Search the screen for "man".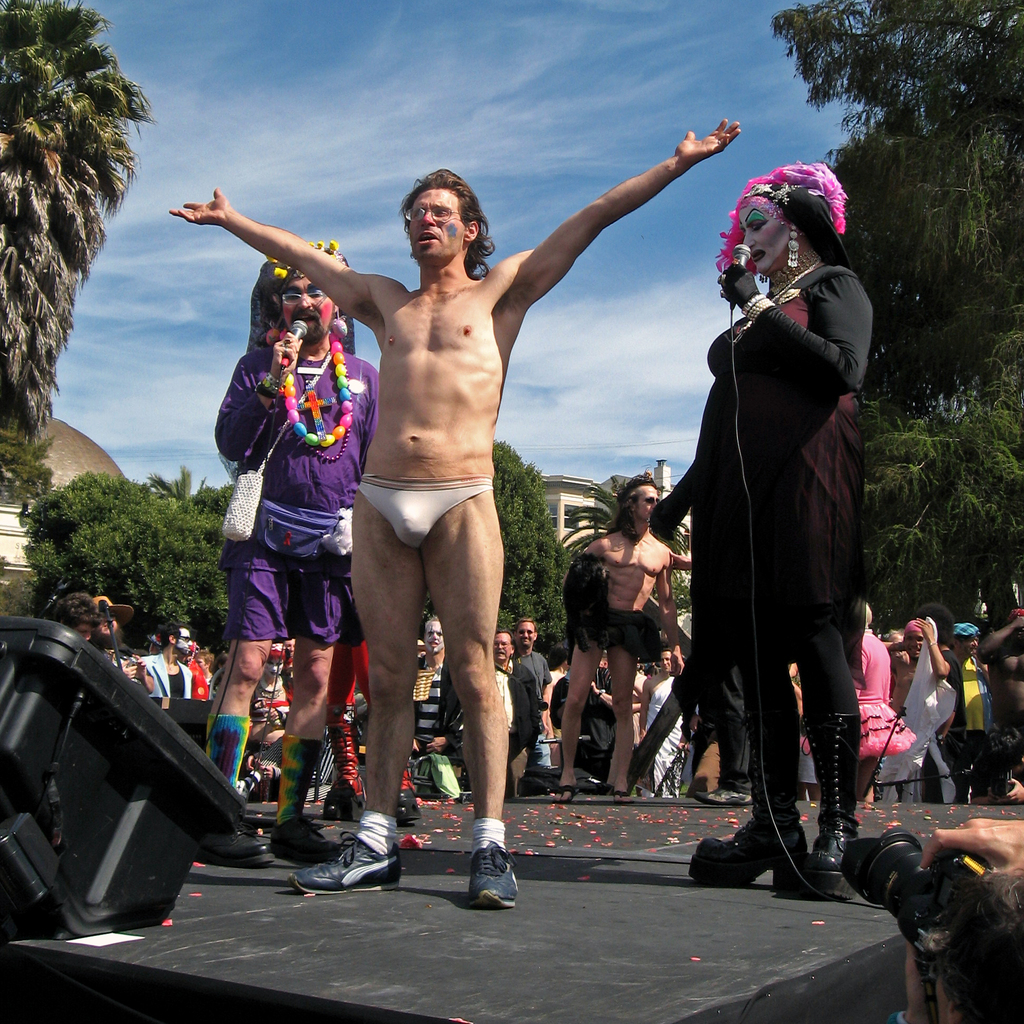
Found at box(162, 128, 742, 899).
